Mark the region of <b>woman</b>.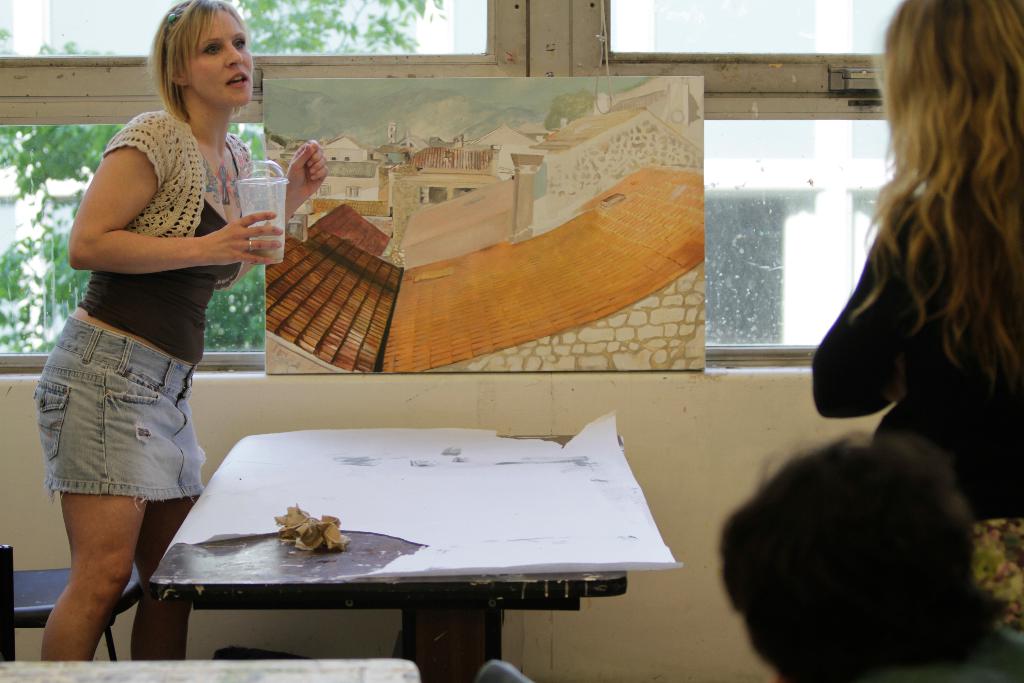
Region: 810:0:1023:524.
